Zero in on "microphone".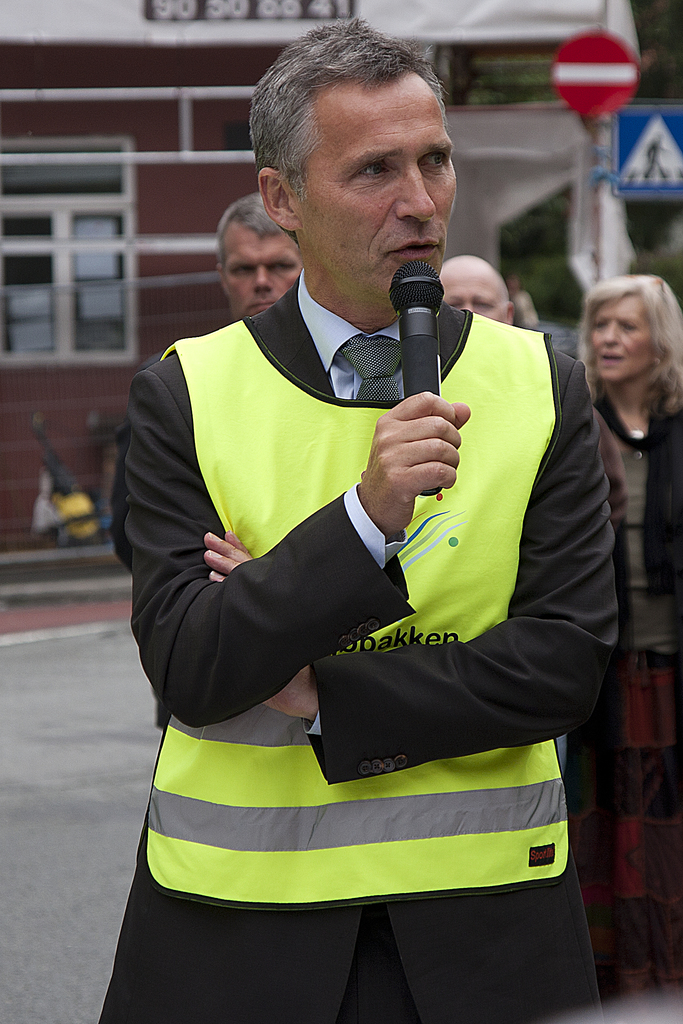
Zeroed in: select_region(376, 251, 448, 504).
